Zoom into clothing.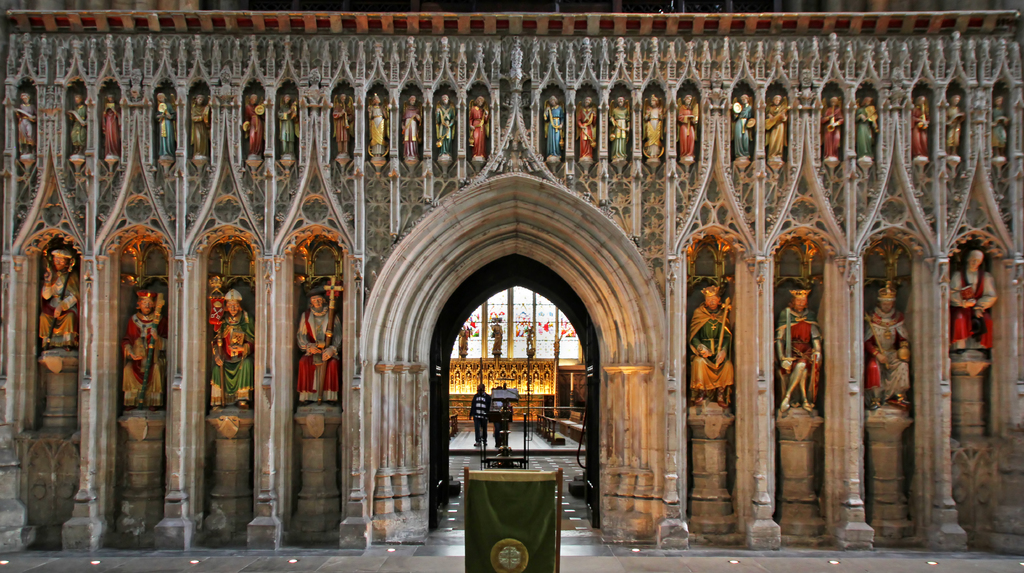
Zoom target: 777 301 825 403.
